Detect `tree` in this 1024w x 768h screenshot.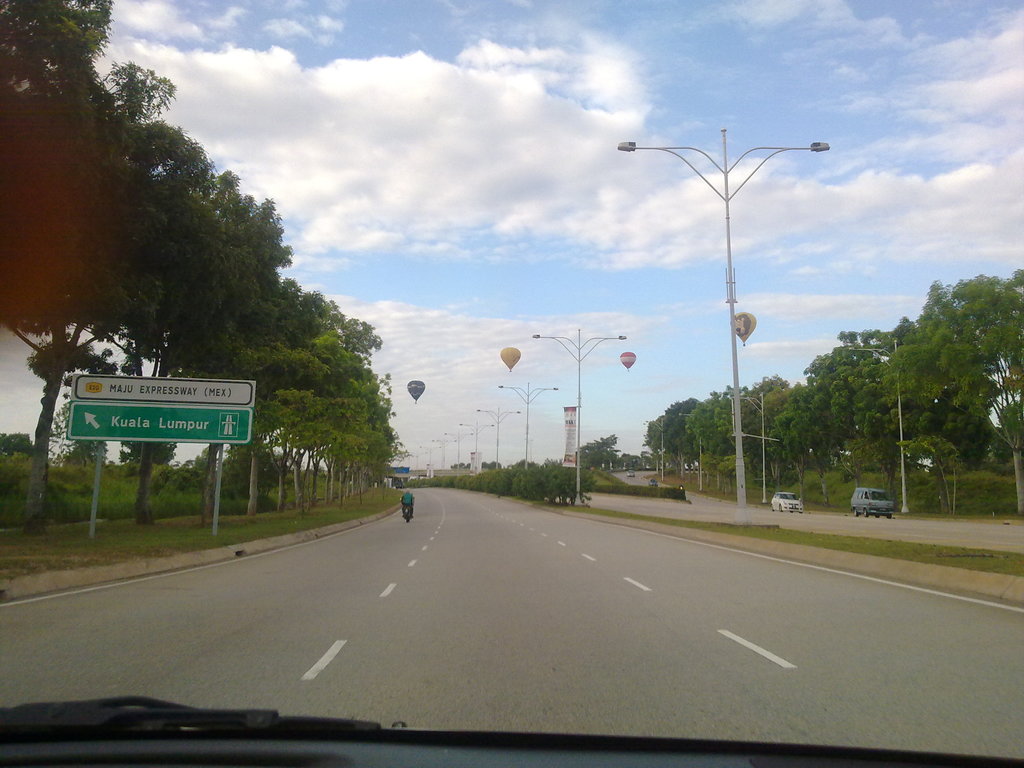
Detection: [280,316,374,524].
